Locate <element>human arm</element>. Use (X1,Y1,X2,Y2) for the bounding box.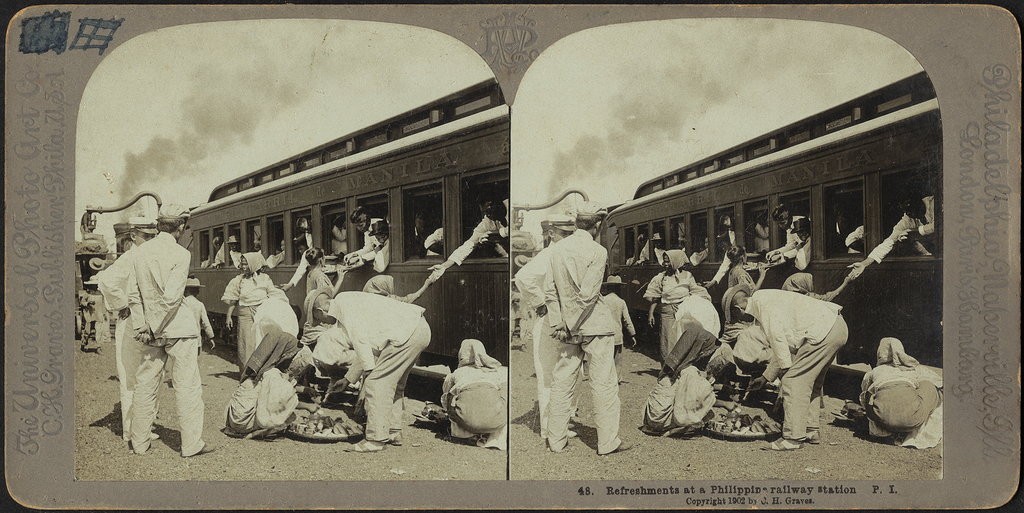
(701,255,728,291).
